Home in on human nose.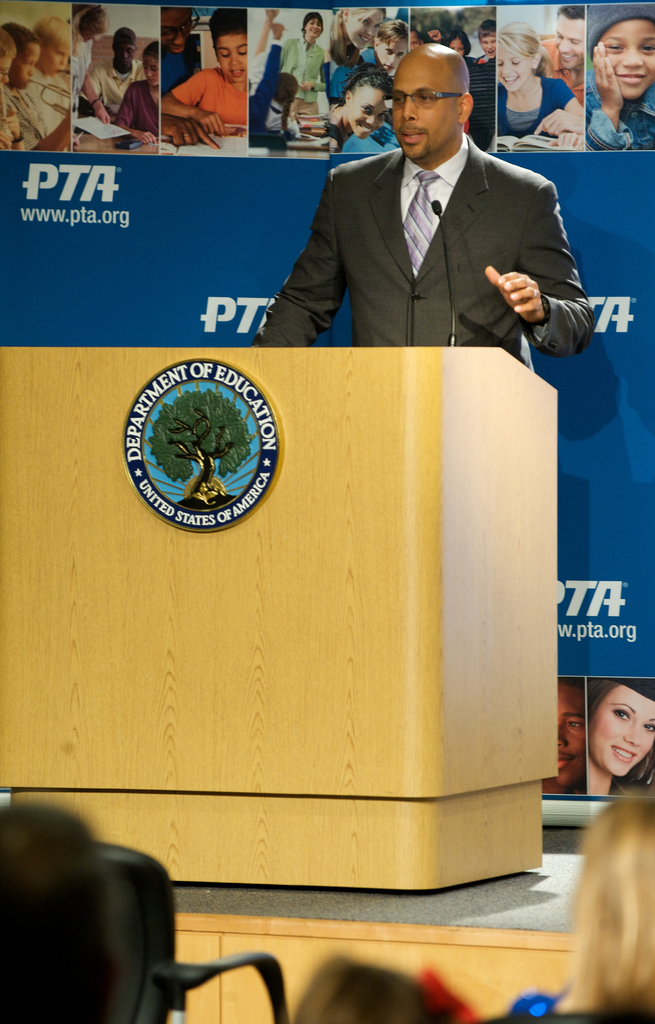
Homed in at box=[311, 21, 317, 30].
